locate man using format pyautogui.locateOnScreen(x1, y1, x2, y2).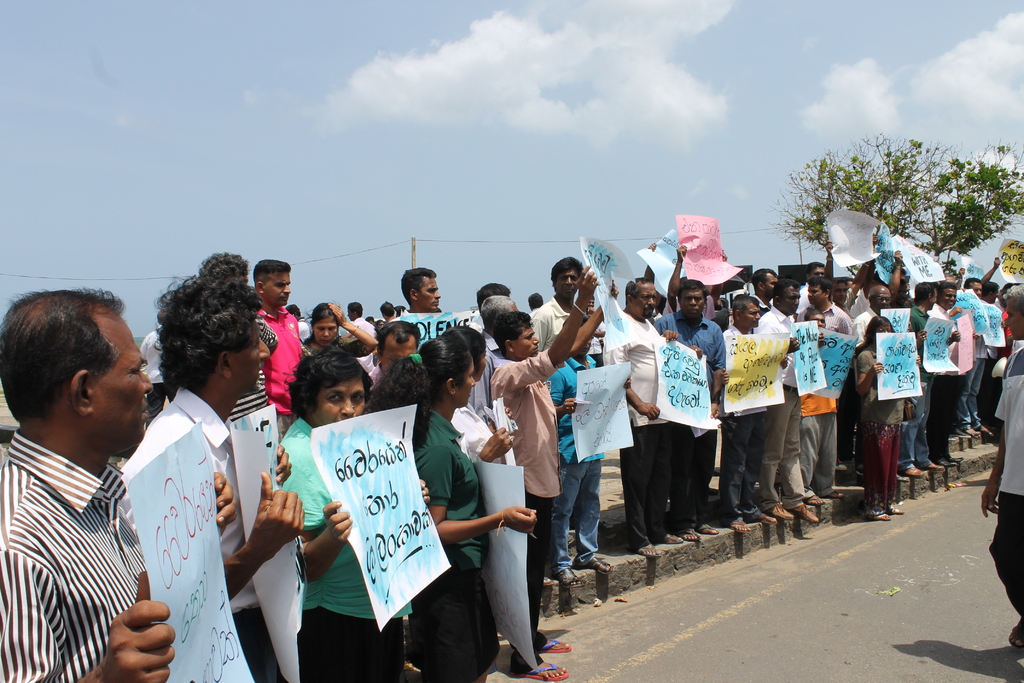
pyautogui.locateOnScreen(252, 260, 305, 441).
